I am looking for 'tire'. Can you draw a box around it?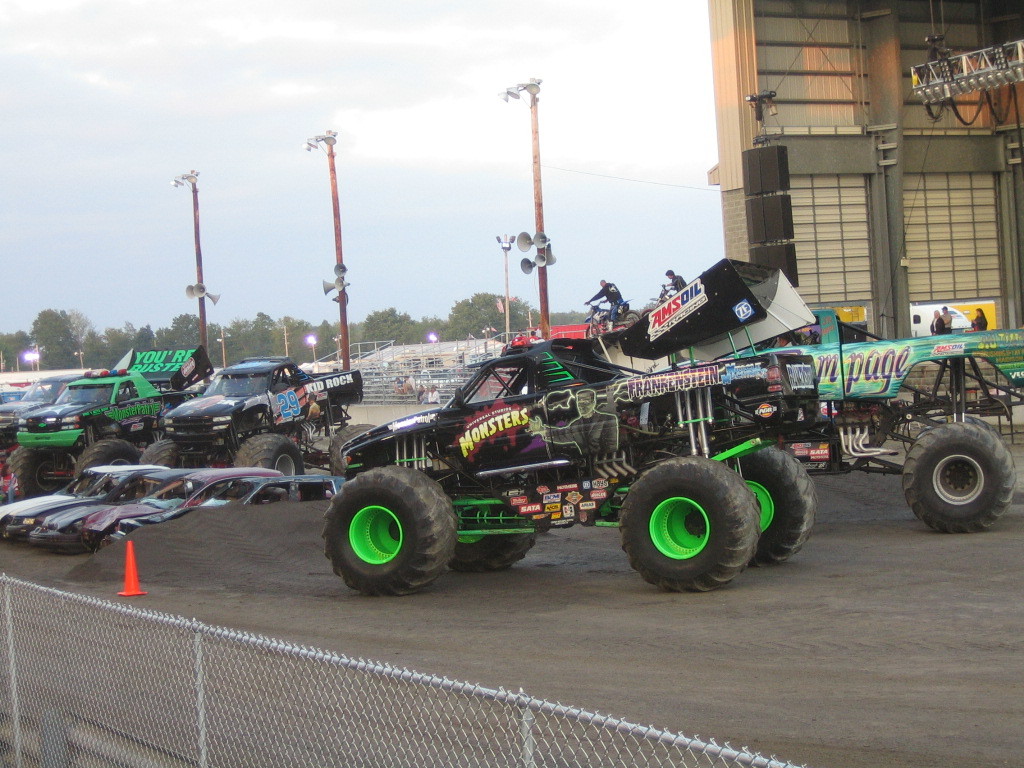
Sure, the bounding box is box(135, 434, 197, 480).
